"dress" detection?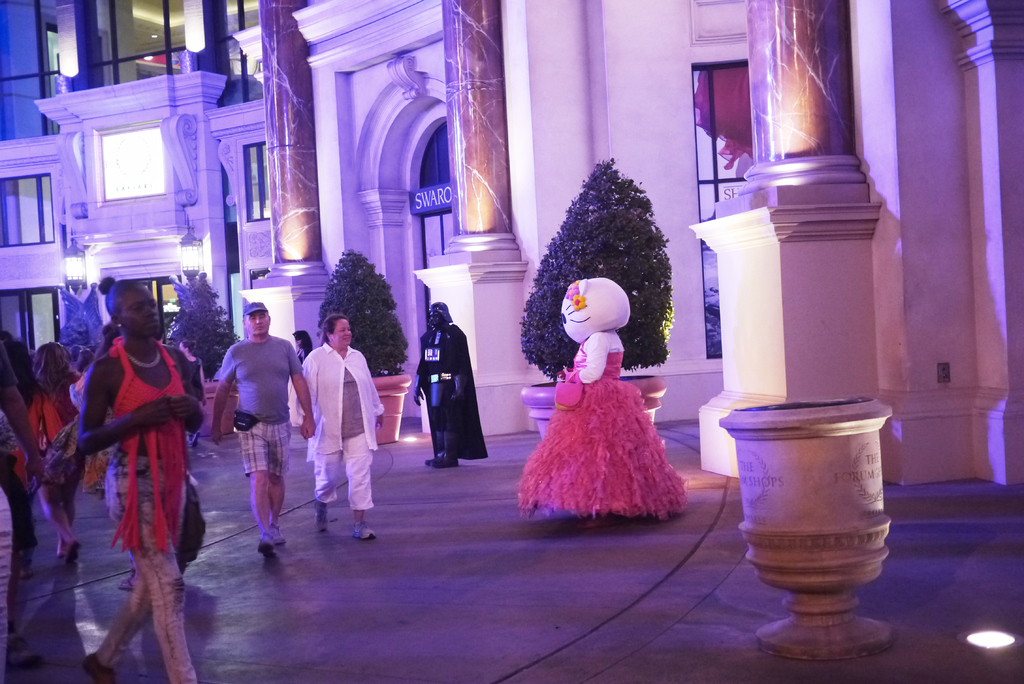
bbox=[514, 336, 691, 520]
